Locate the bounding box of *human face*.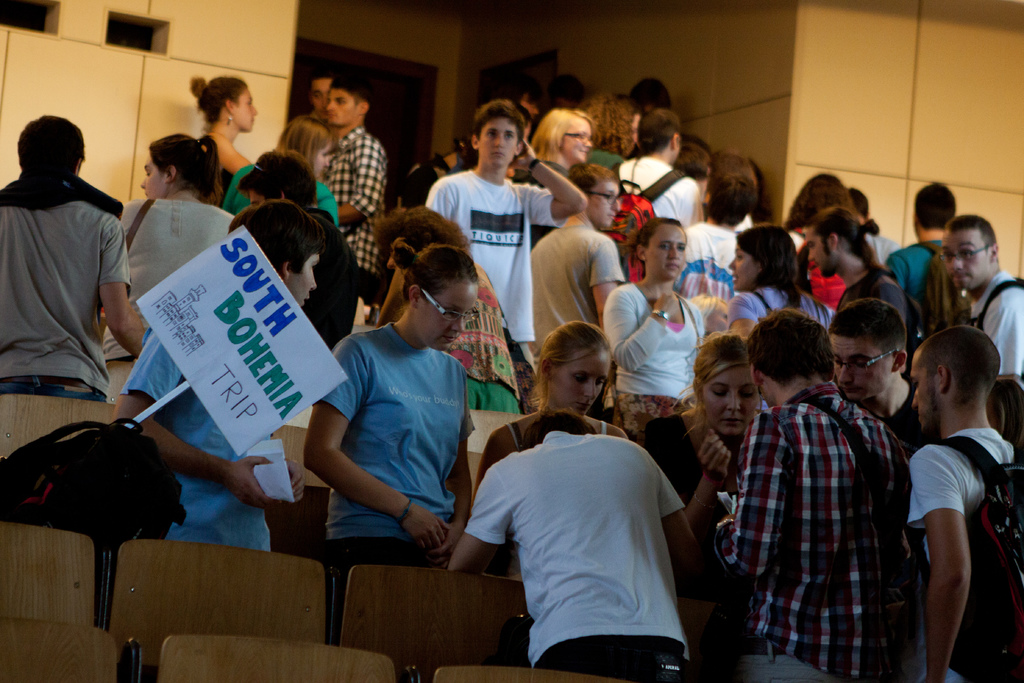
Bounding box: 944/225/1002/298.
